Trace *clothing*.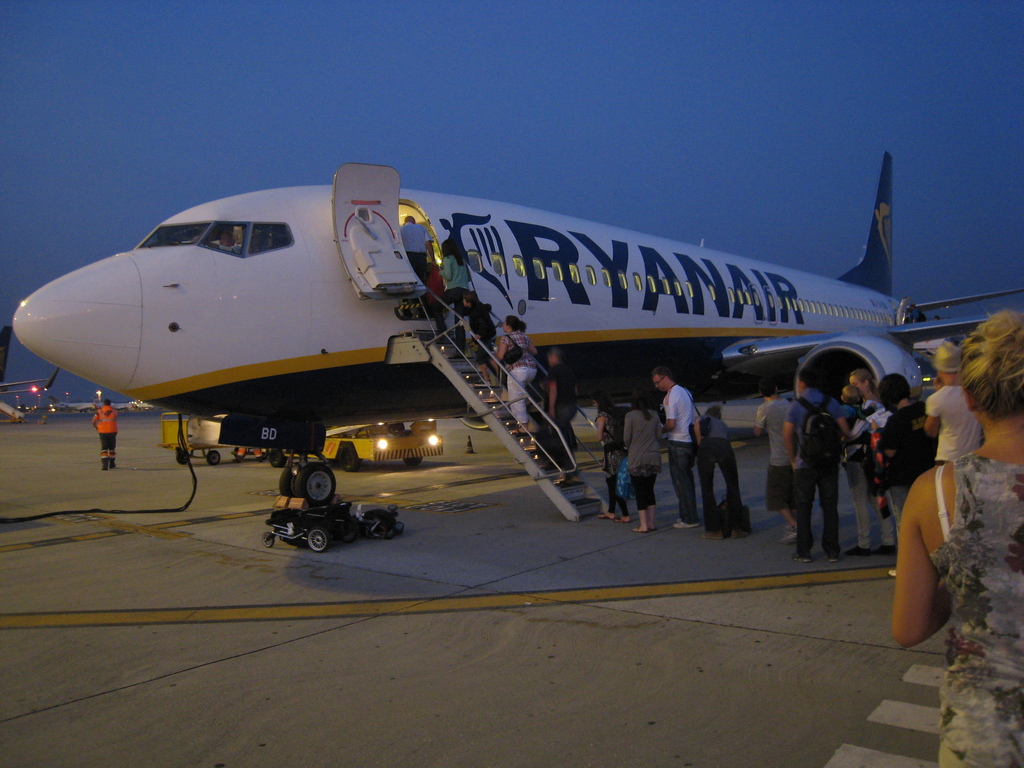
Traced to locate(934, 436, 1023, 767).
